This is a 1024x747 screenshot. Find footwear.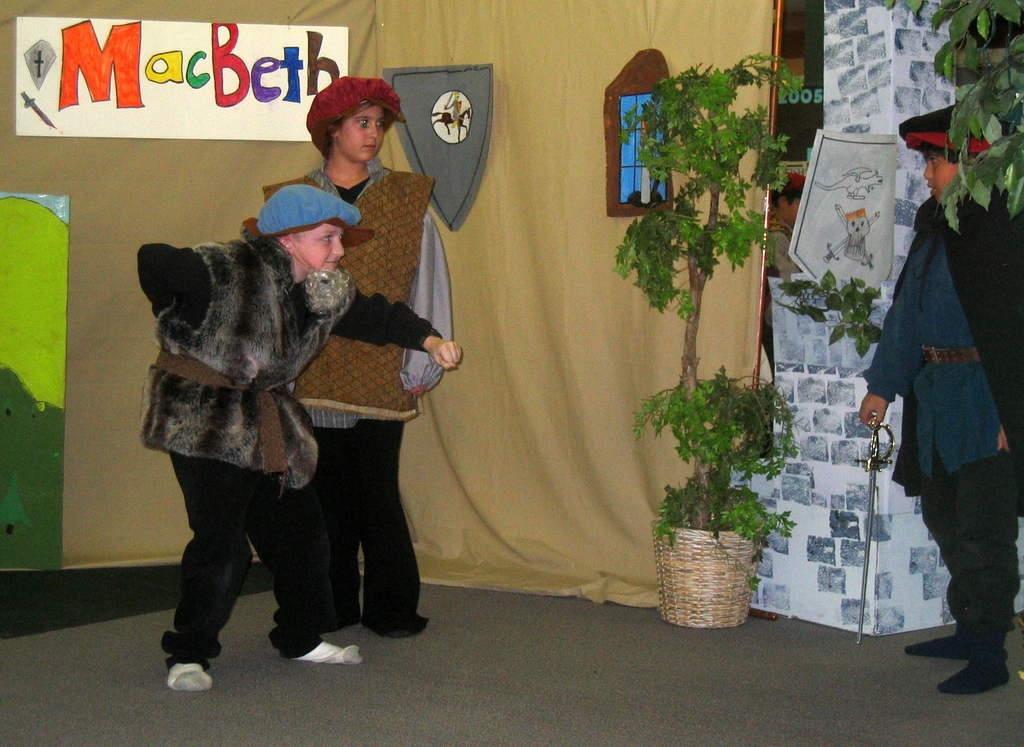
Bounding box: x1=164 y1=664 x2=216 y2=692.
